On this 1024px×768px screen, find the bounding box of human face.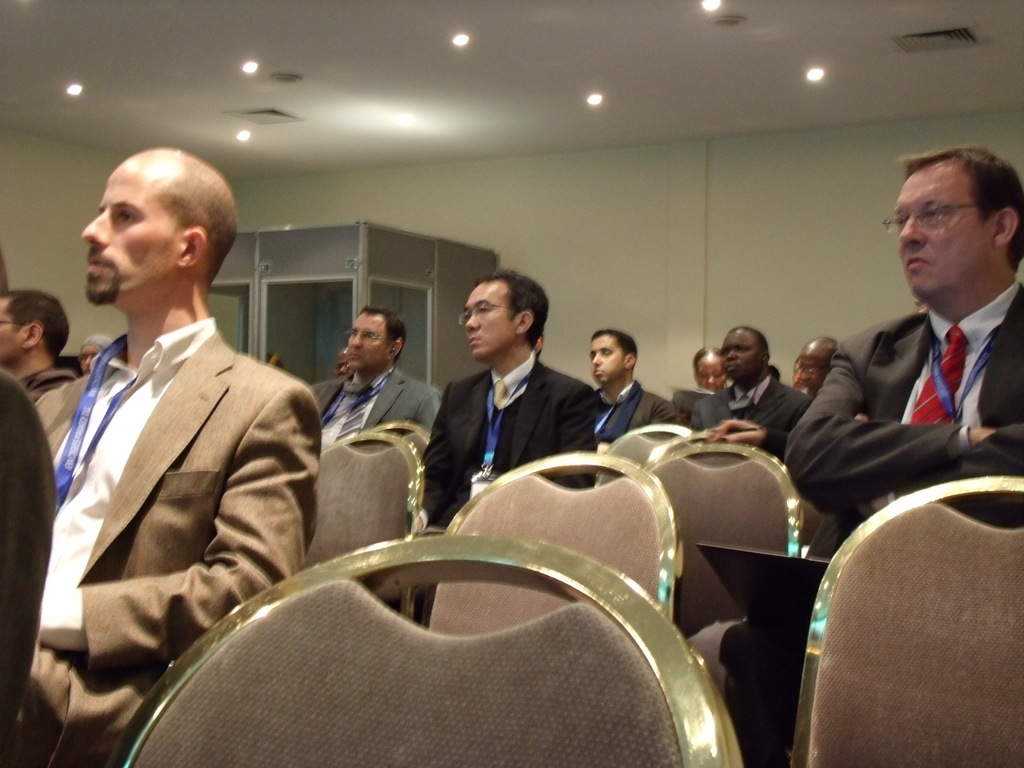
Bounding box: (x1=798, y1=342, x2=831, y2=385).
